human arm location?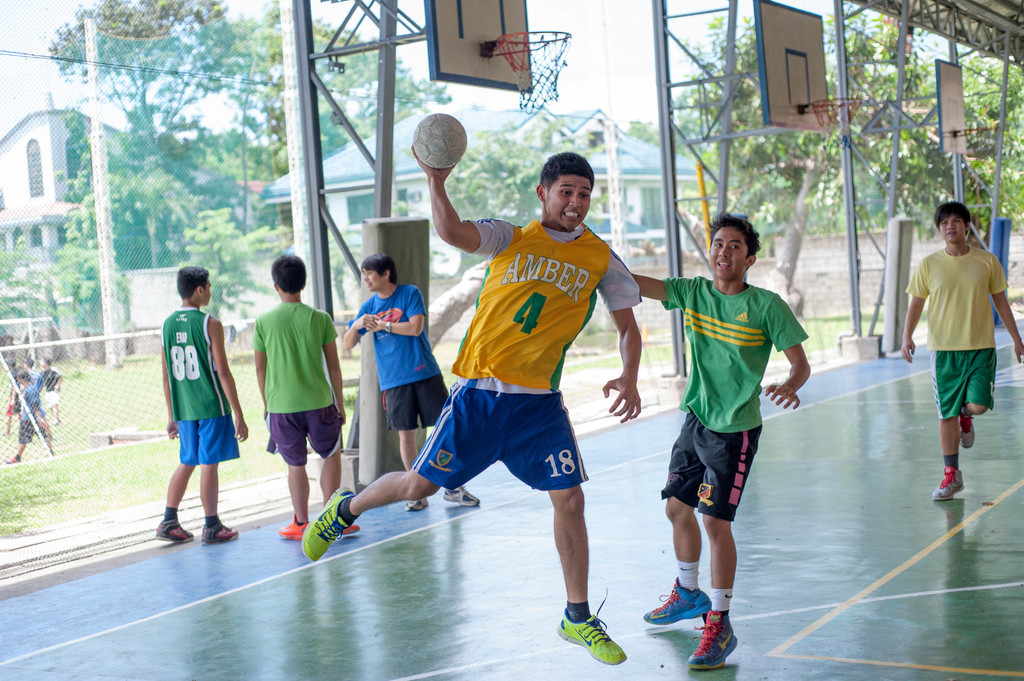
624/265/687/314
